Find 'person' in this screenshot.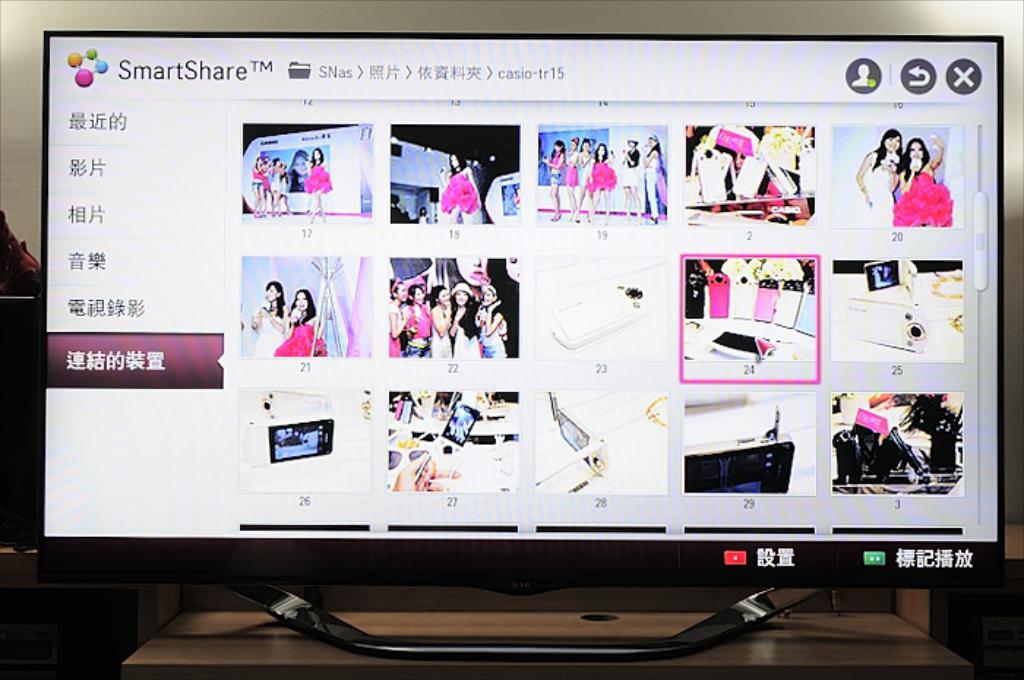
The bounding box for 'person' is rect(249, 275, 291, 370).
